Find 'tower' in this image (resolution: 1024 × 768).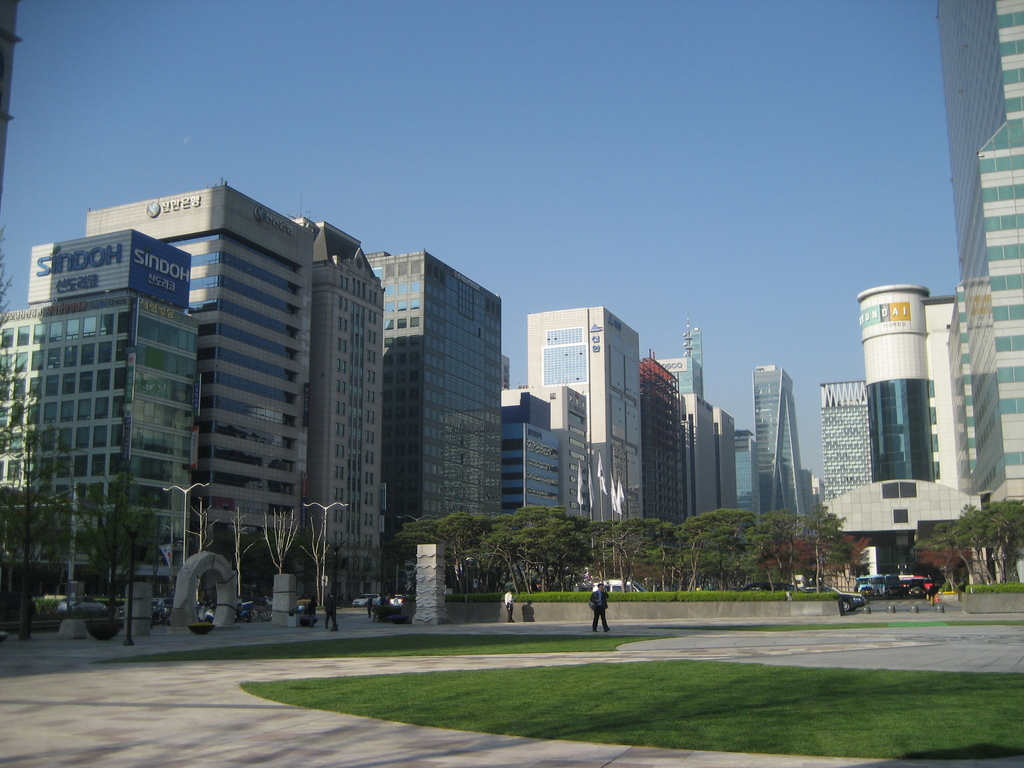
x1=657 y1=312 x2=701 y2=396.
